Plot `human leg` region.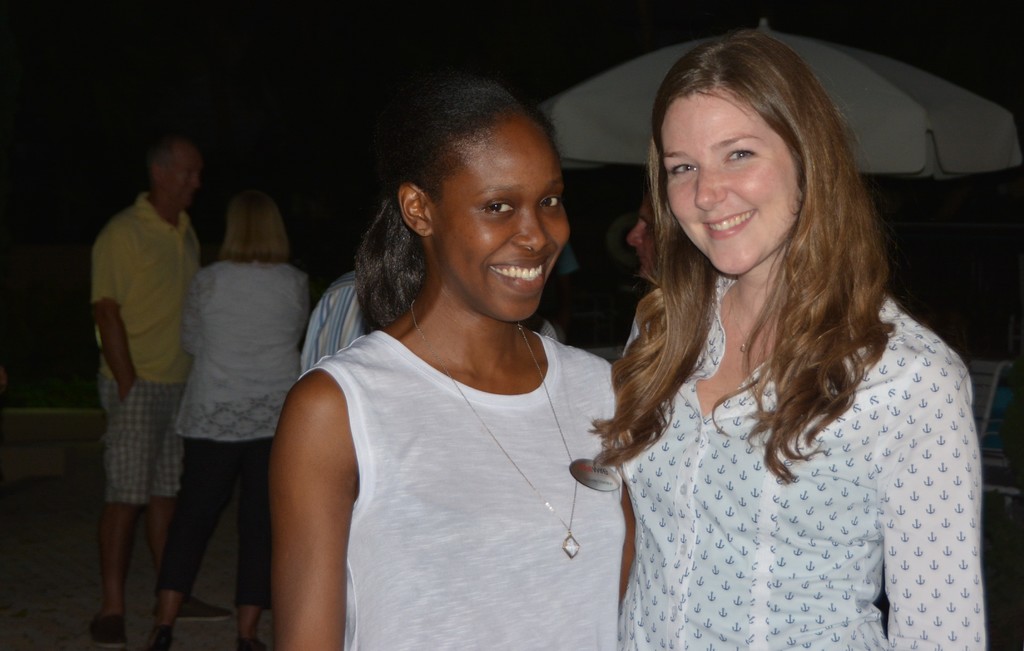
Plotted at {"x1": 147, "y1": 488, "x2": 229, "y2": 623}.
